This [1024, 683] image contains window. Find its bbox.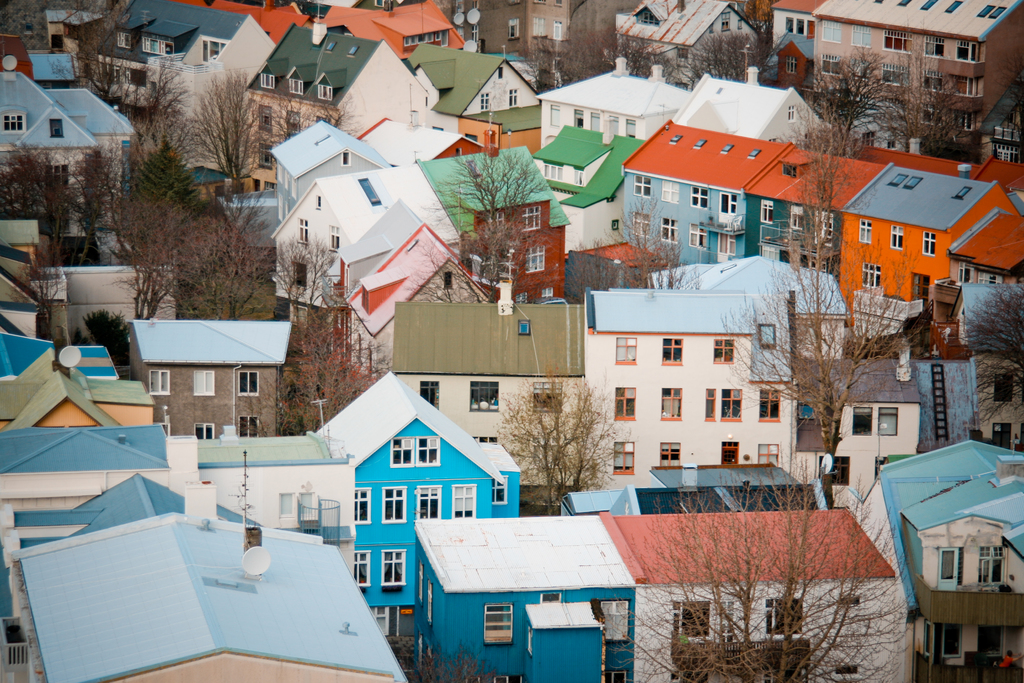
680 602 715 637.
